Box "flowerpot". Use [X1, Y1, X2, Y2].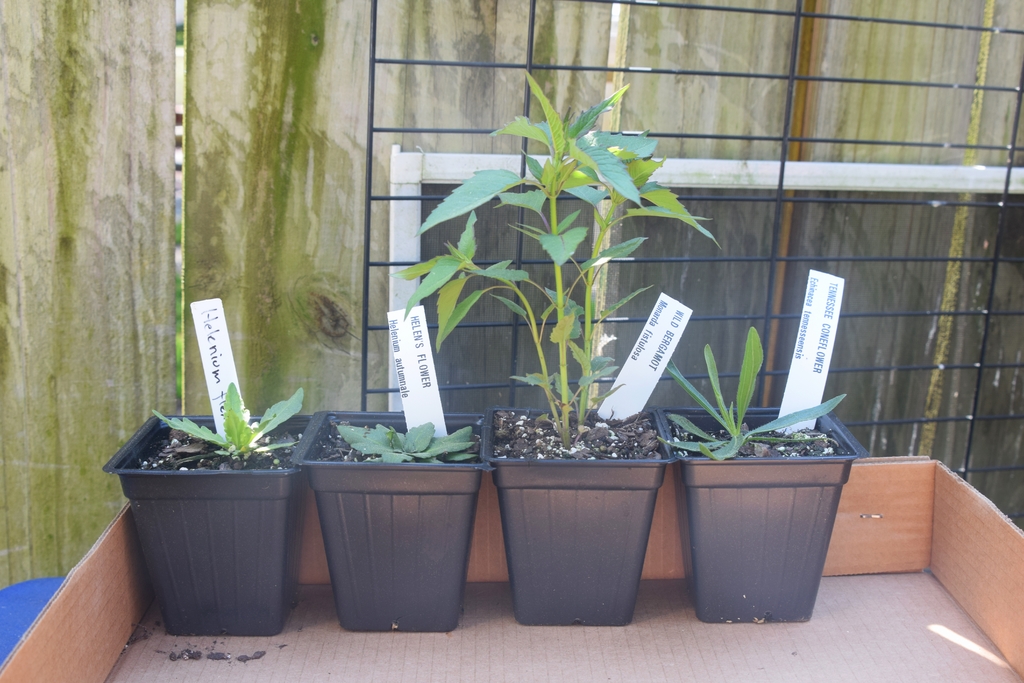
[292, 408, 483, 631].
